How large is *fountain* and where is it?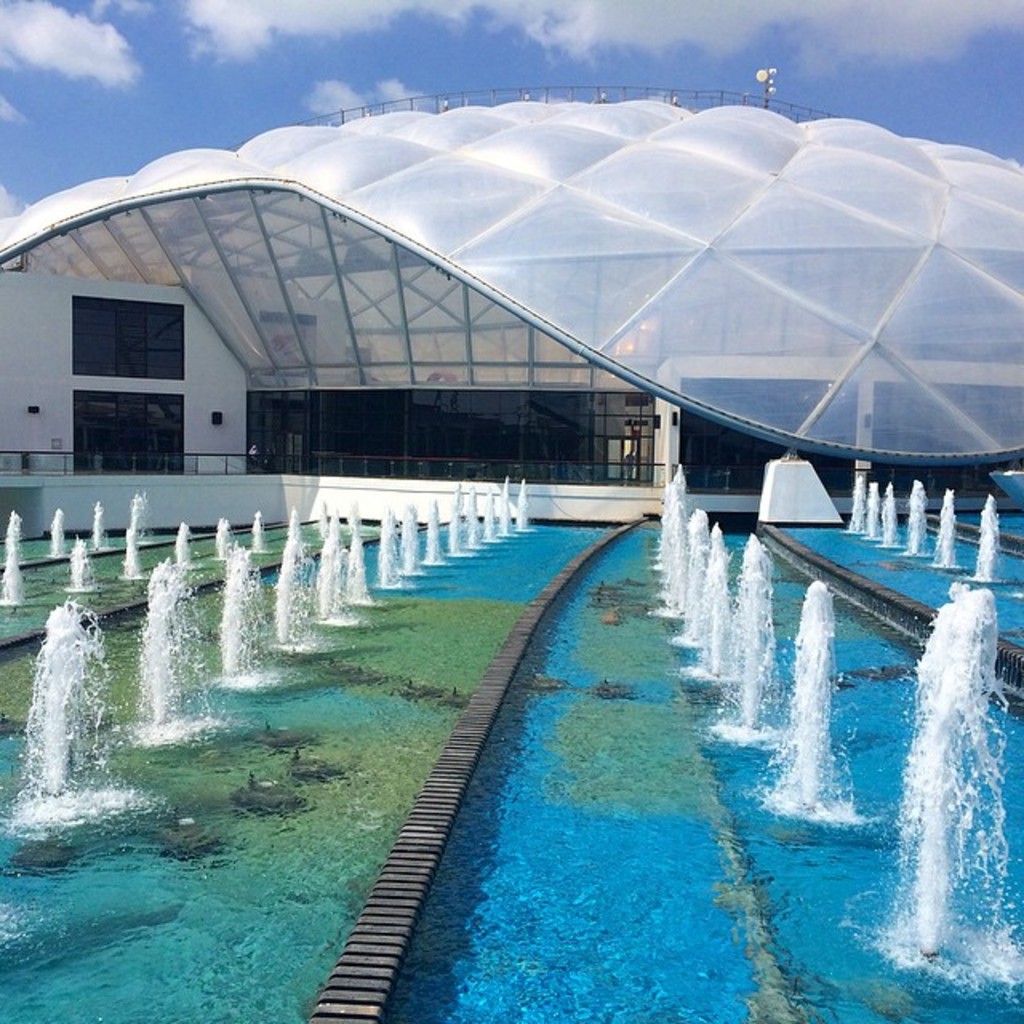
Bounding box: <box>502,474,522,534</box>.
